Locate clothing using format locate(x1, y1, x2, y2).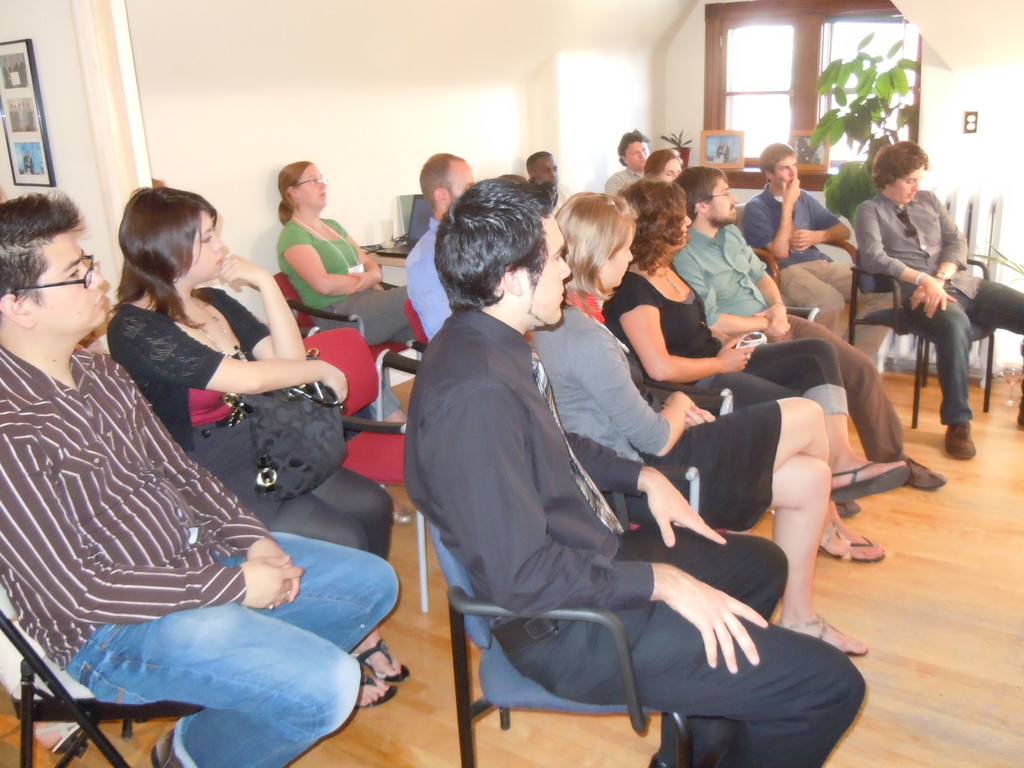
locate(858, 192, 1023, 422).
